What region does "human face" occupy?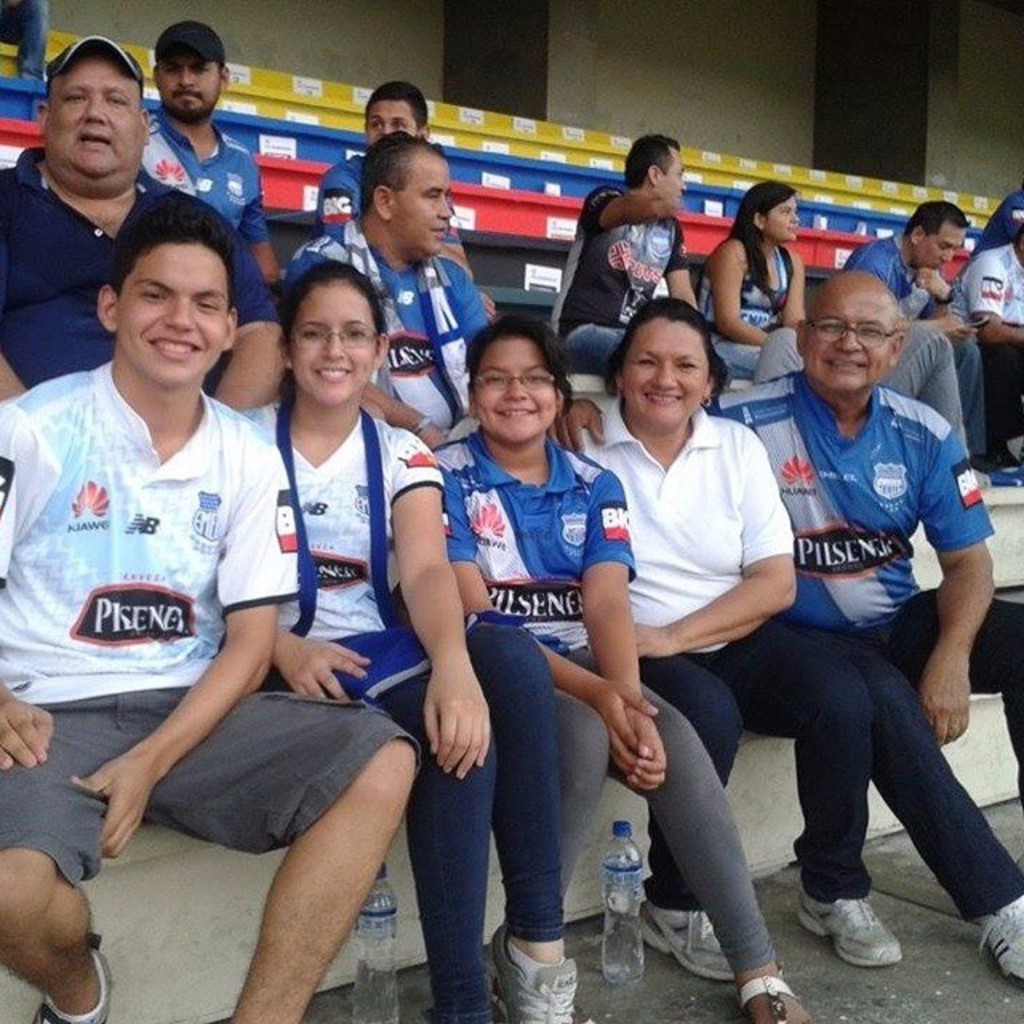
locate(112, 235, 238, 382).
